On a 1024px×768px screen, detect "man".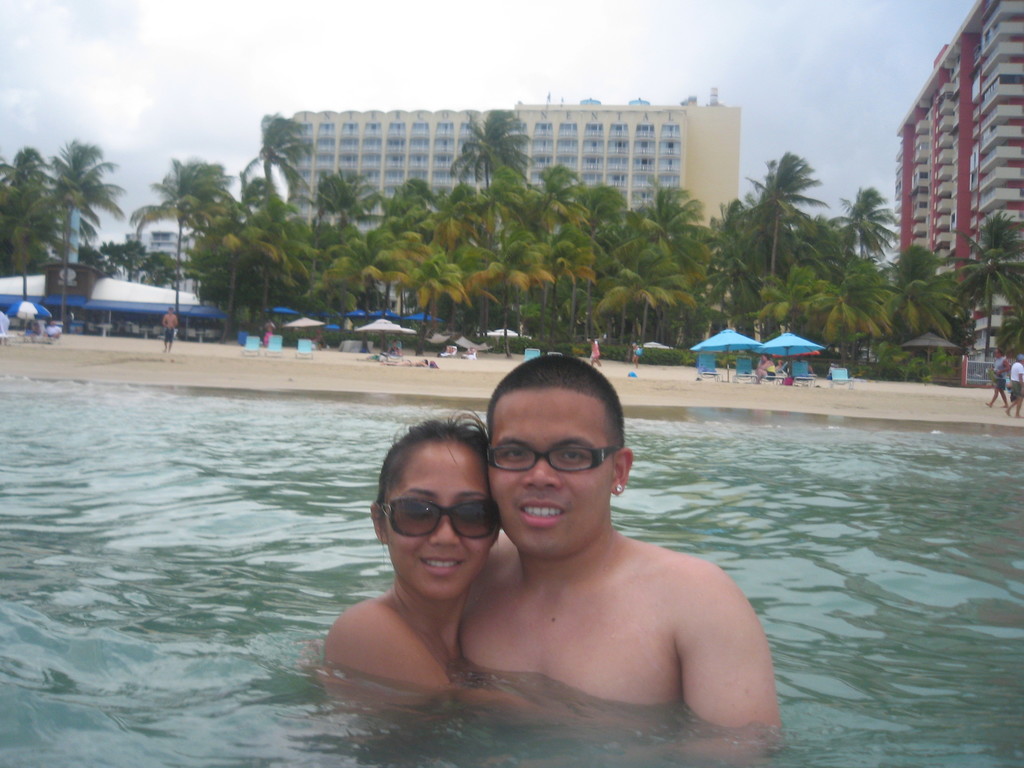
box=[988, 352, 1009, 404].
